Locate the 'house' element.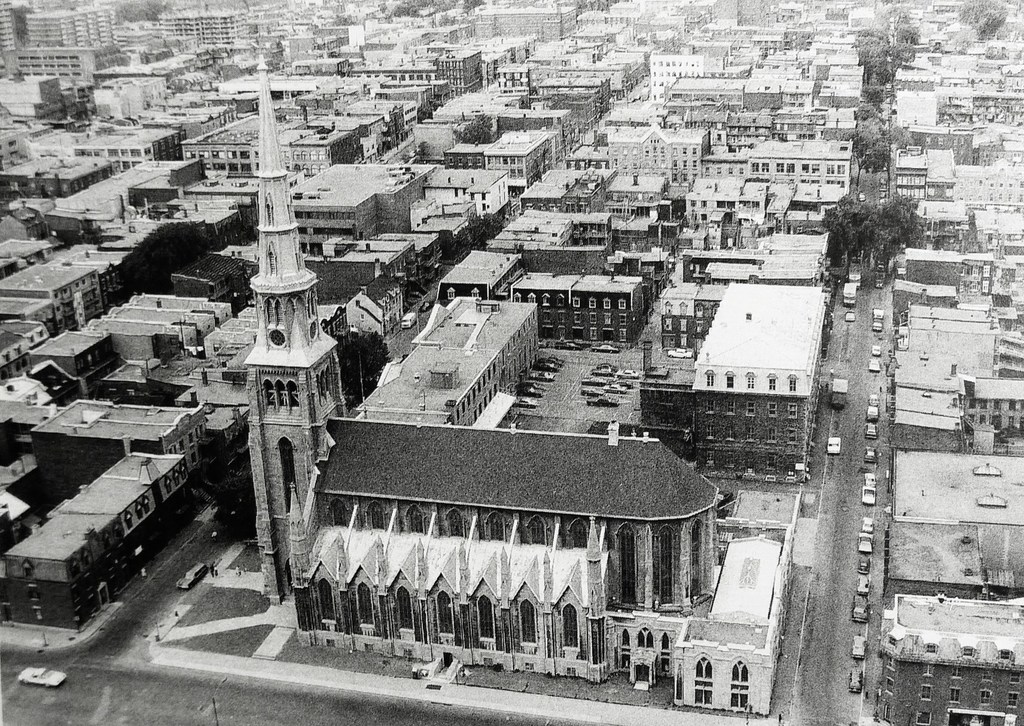
Element bbox: box=[522, 72, 616, 131].
